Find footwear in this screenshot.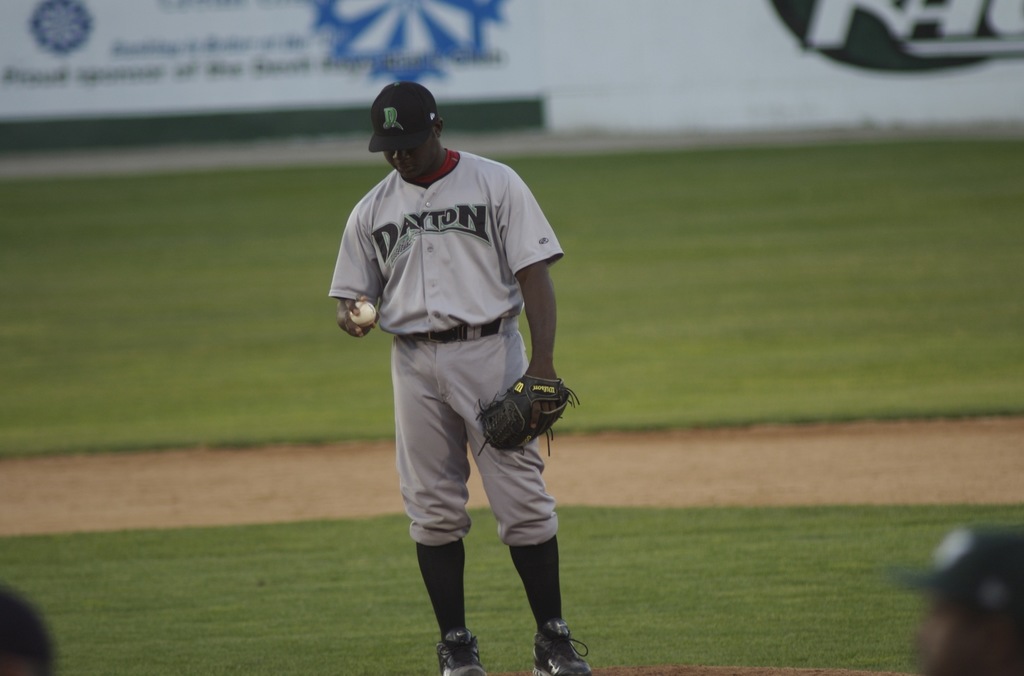
The bounding box for footwear is (532, 618, 593, 675).
